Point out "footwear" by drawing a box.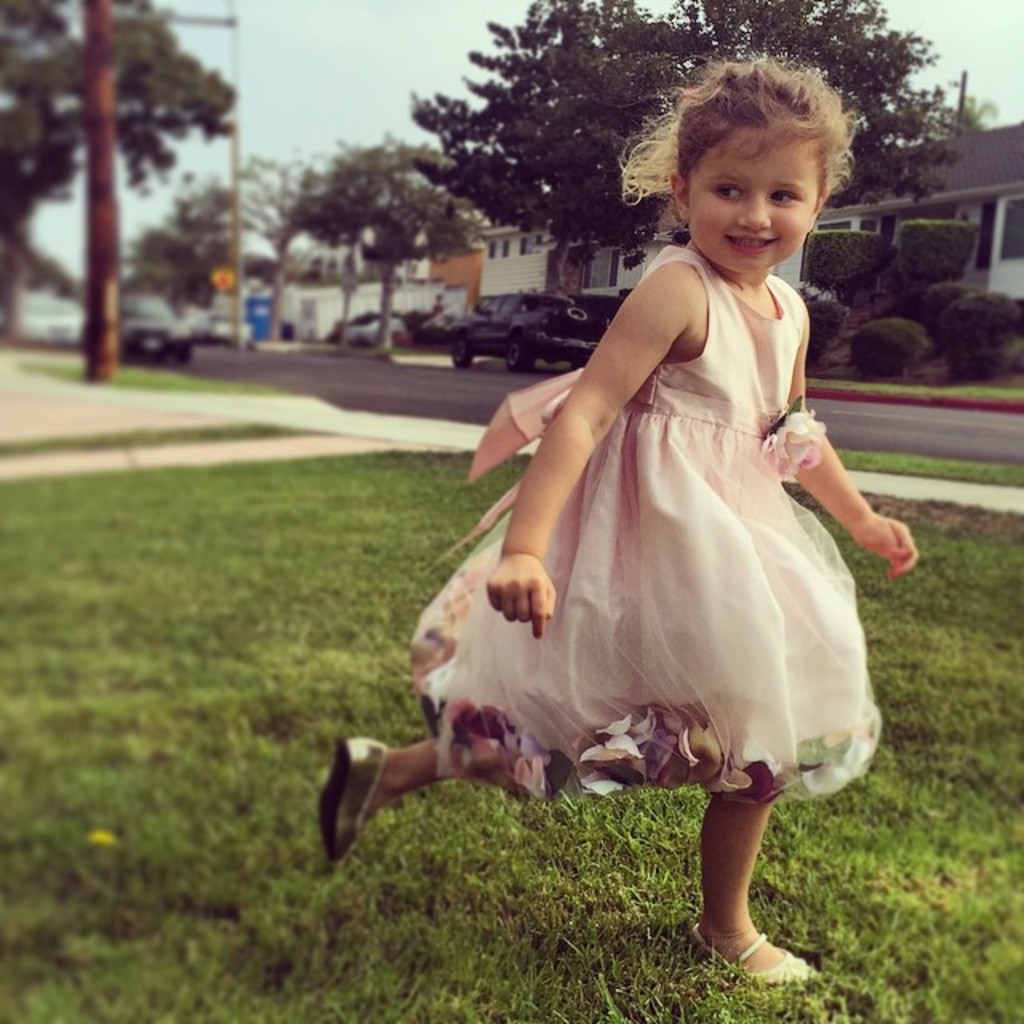
rect(707, 883, 806, 994).
